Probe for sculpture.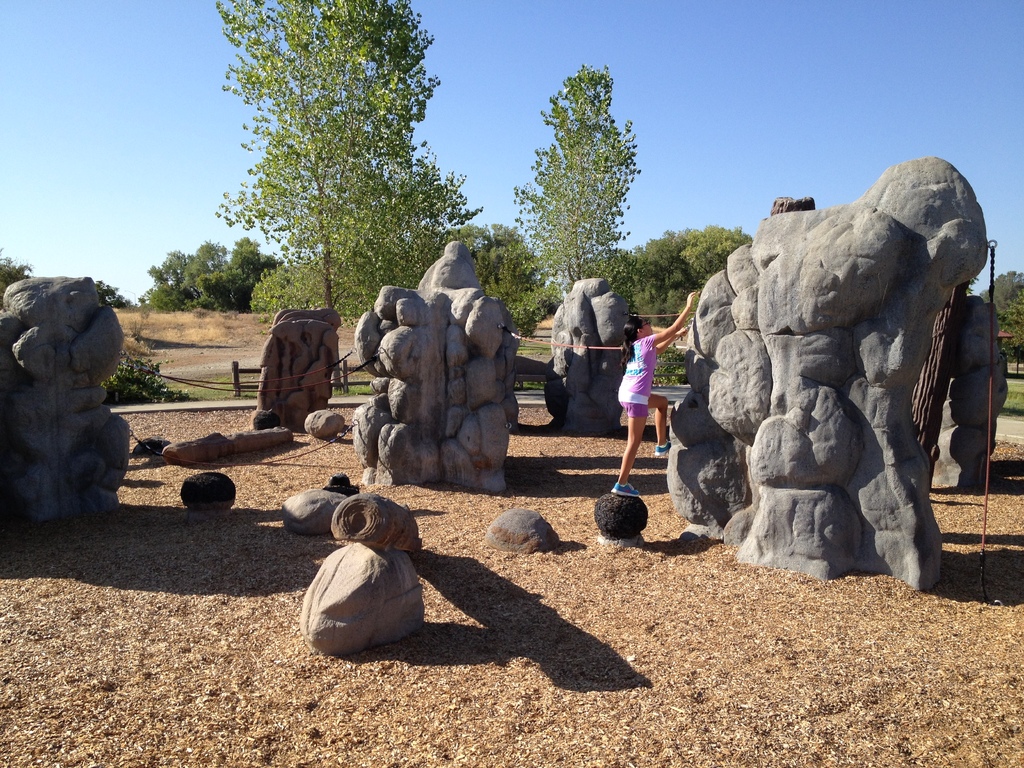
Probe result: 0, 278, 143, 532.
